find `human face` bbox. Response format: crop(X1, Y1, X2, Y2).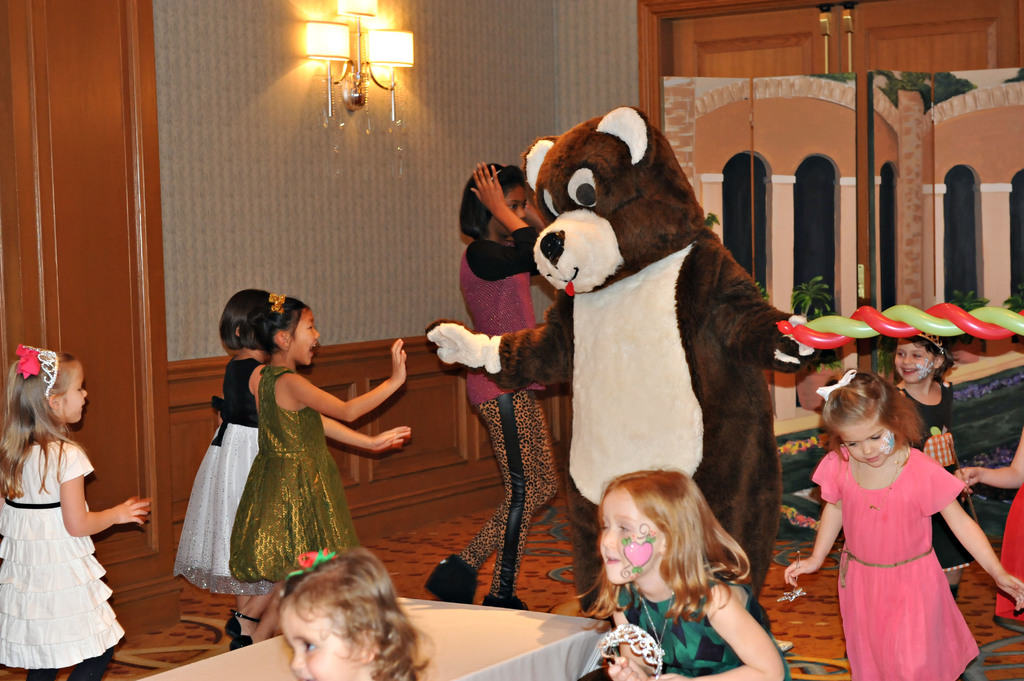
crop(894, 339, 934, 384).
